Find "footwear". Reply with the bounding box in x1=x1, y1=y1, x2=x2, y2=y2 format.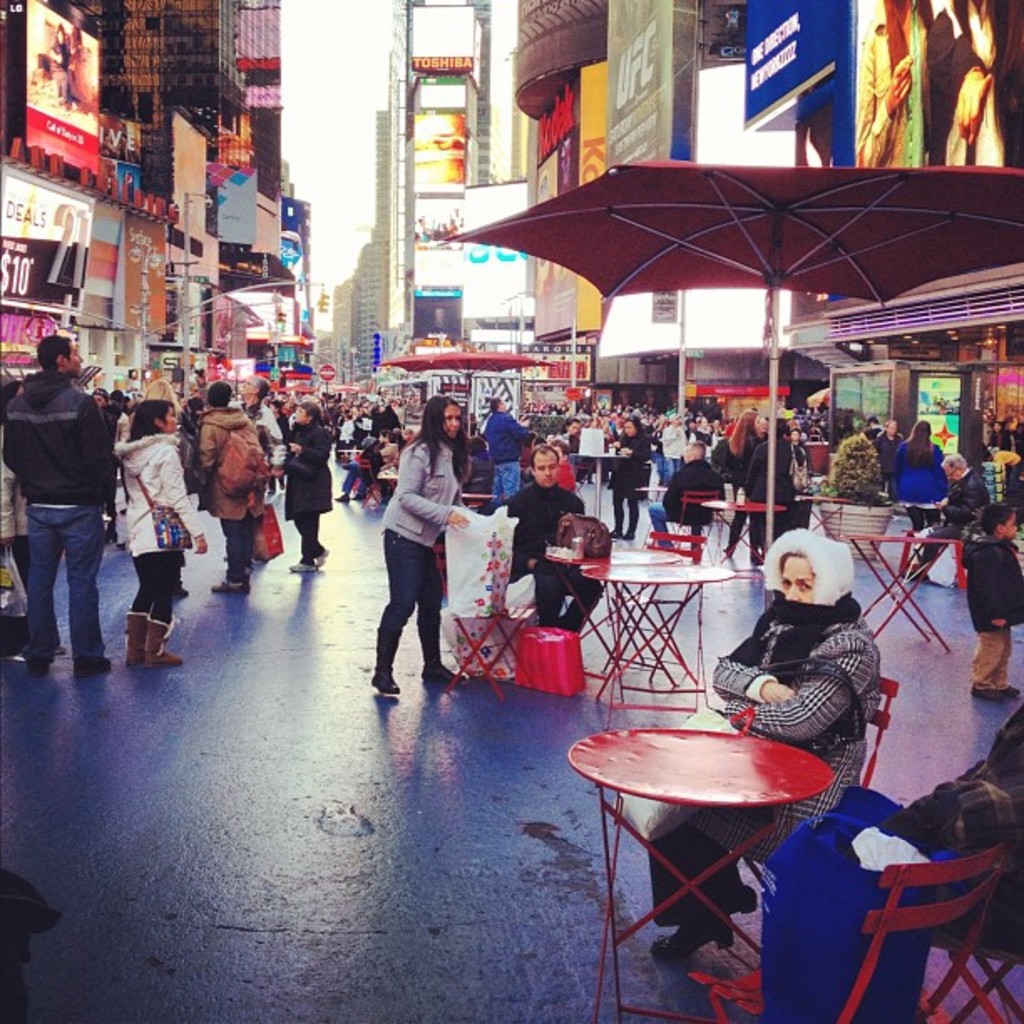
x1=293, y1=562, x2=315, y2=572.
